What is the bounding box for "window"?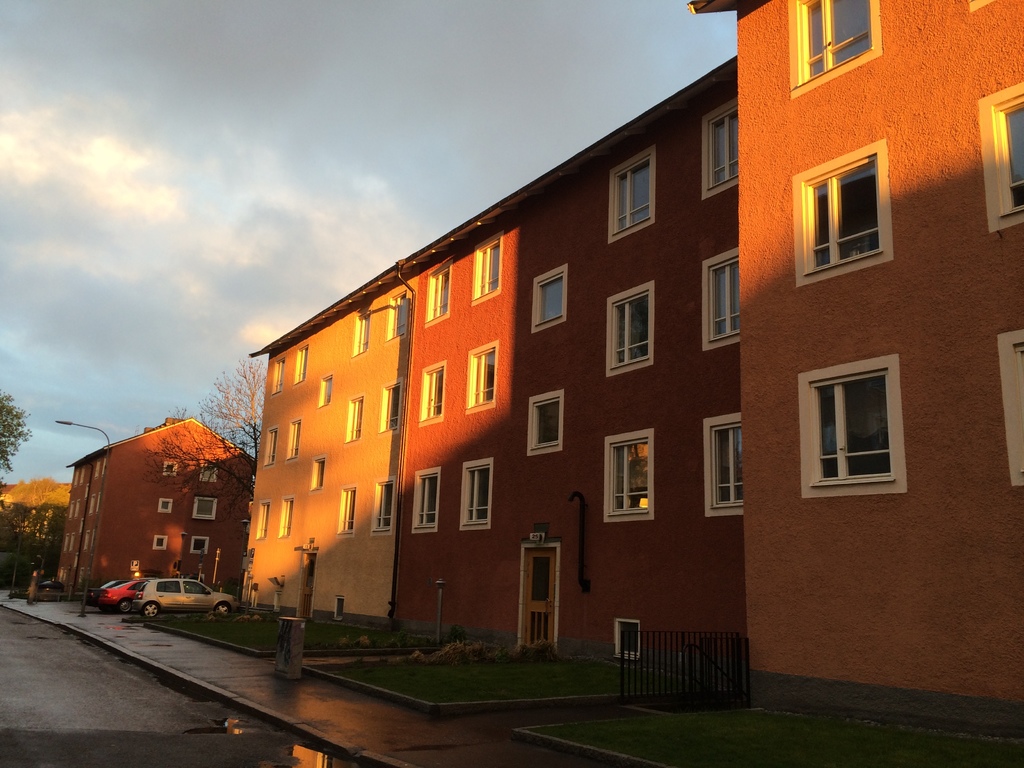
[470, 232, 502, 306].
